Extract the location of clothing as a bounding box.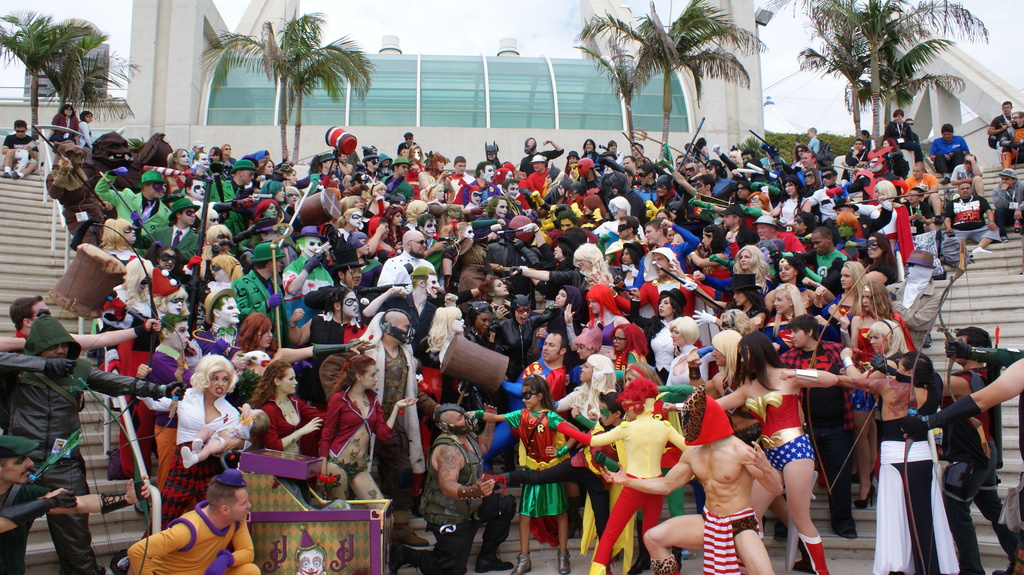
225/159/236/161.
